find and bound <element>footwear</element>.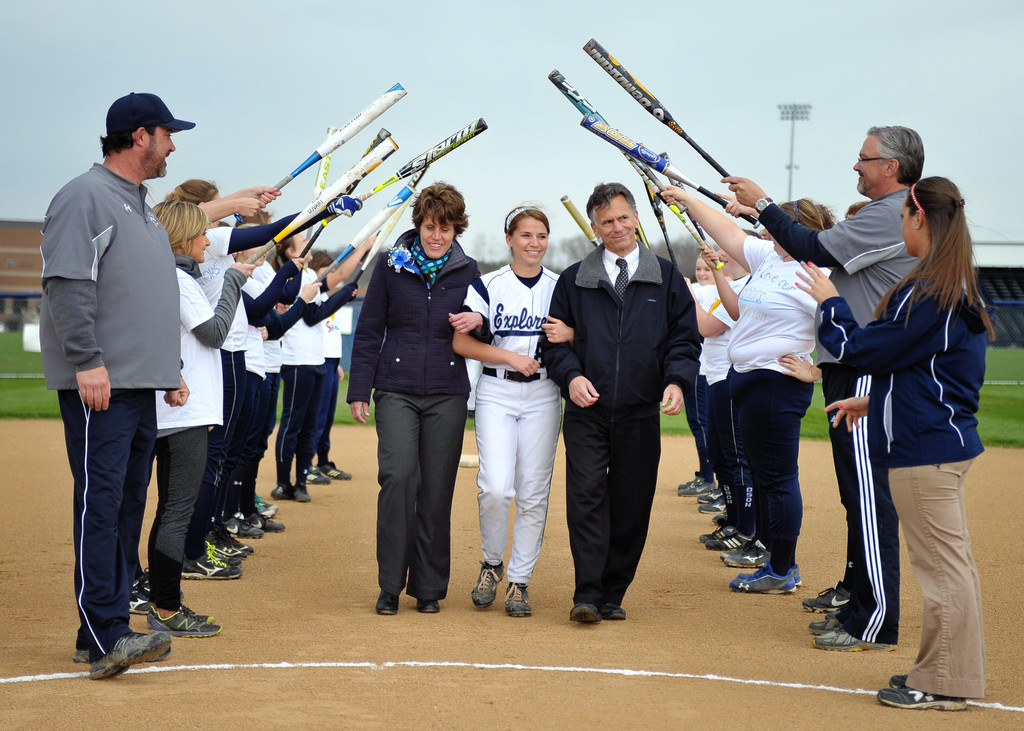
Bound: (x1=504, y1=581, x2=531, y2=618).
